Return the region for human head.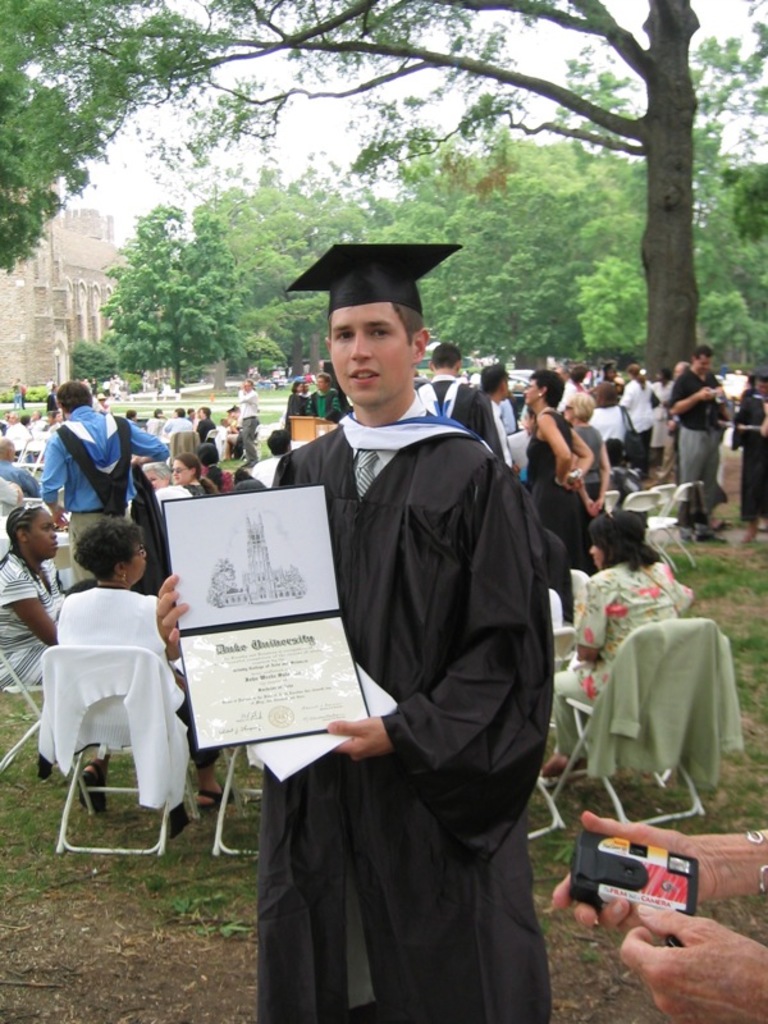
<region>81, 518, 154, 585</region>.
